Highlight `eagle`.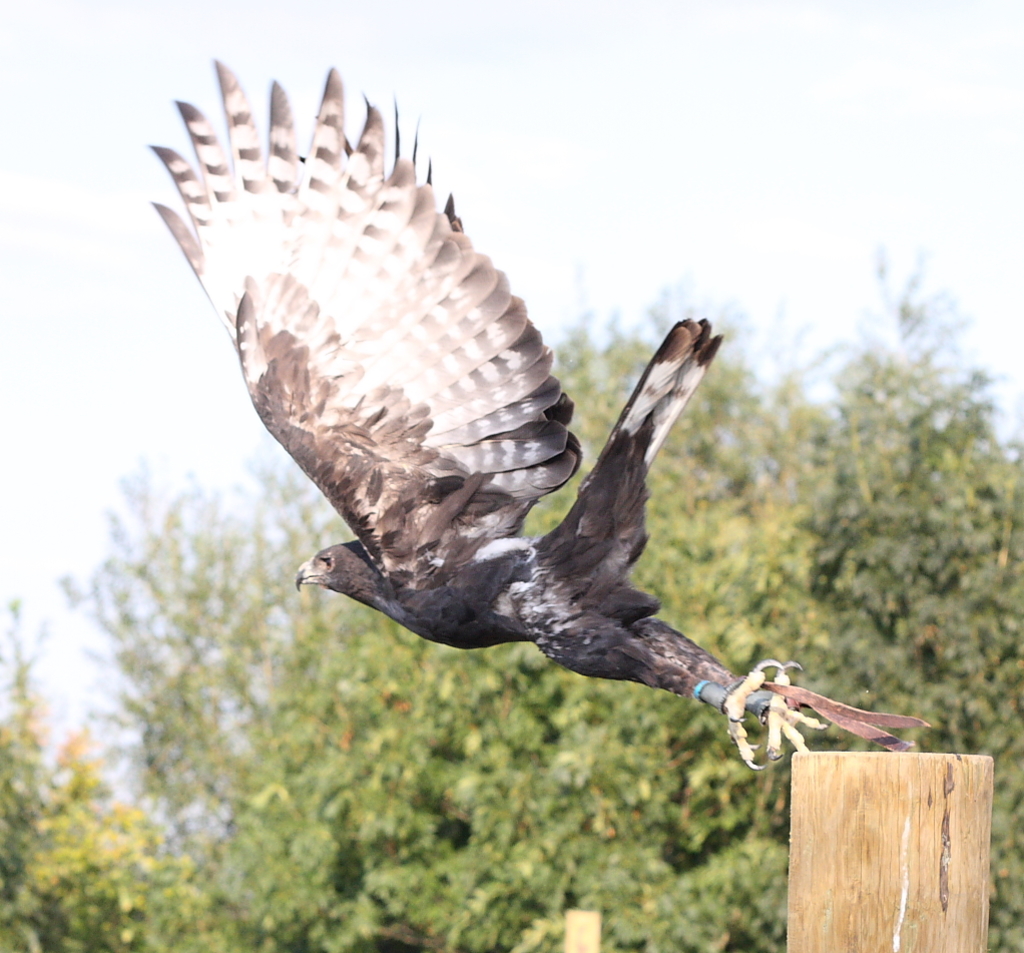
Highlighted region: detection(122, 32, 805, 754).
